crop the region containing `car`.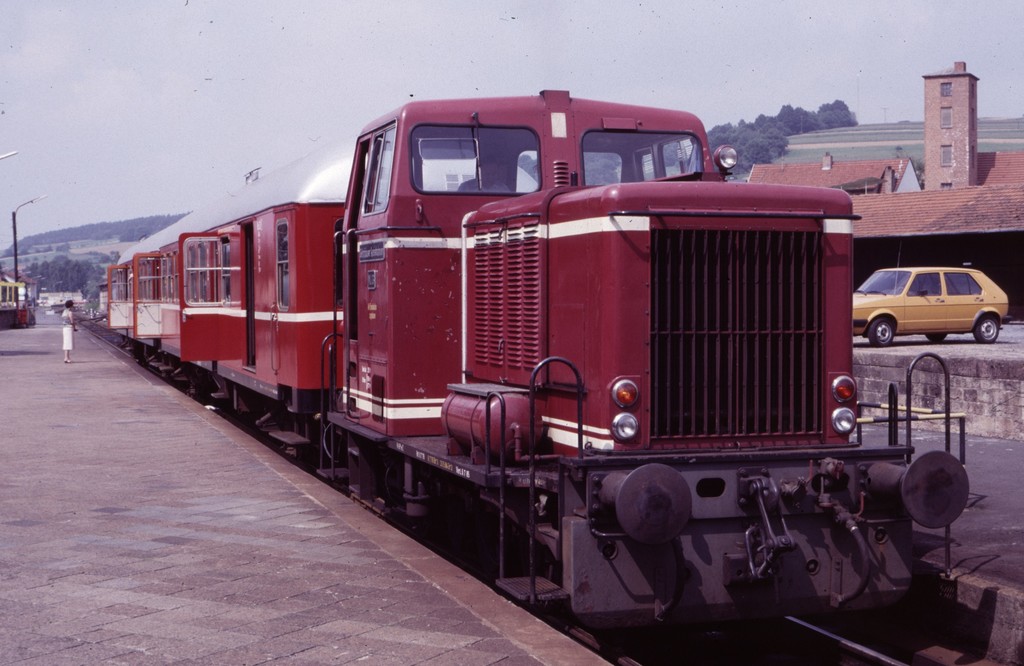
Crop region: [856,261,1017,357].
